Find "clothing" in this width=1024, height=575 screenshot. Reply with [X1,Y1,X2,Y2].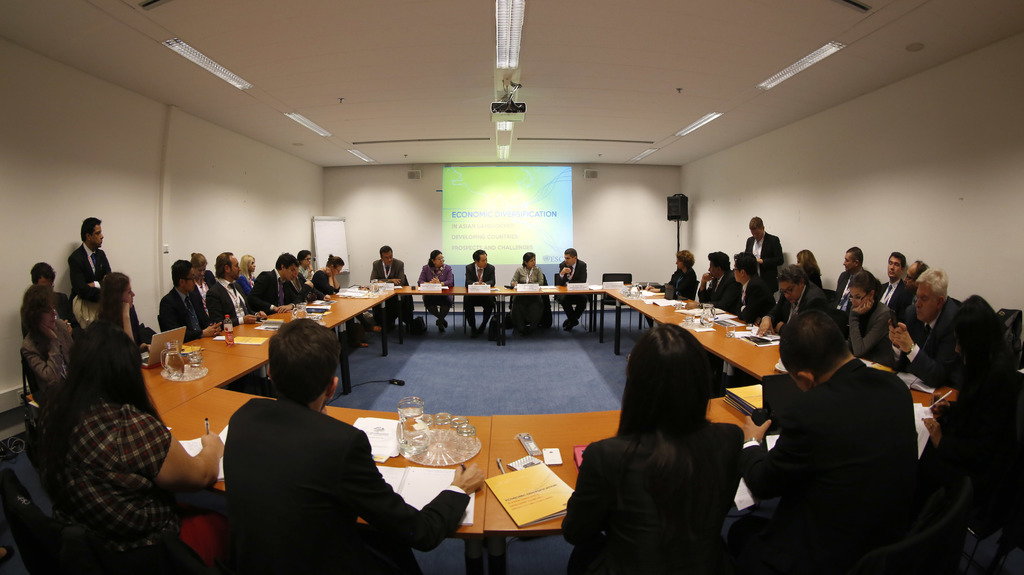
[901,283,925,316].
